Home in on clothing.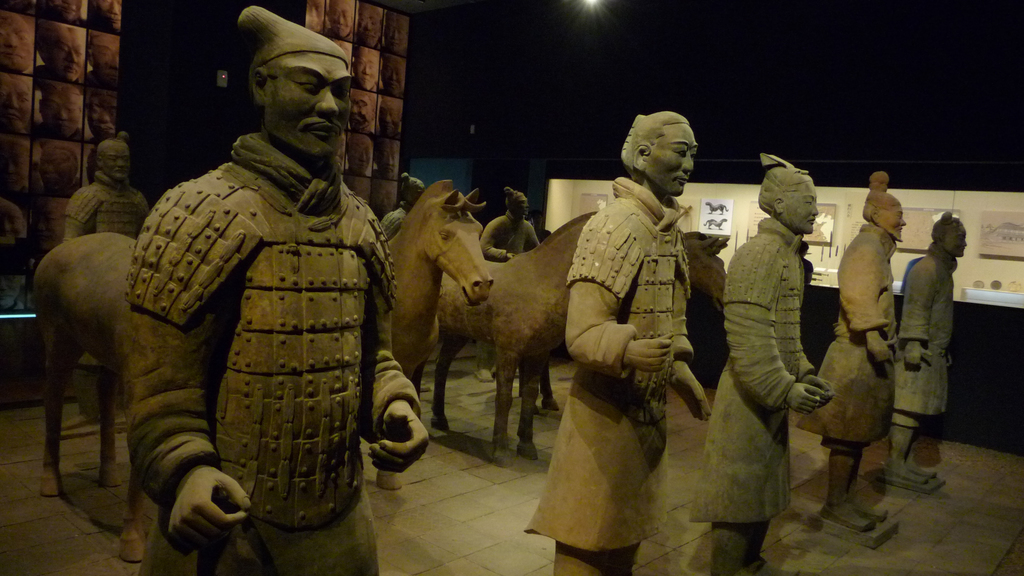
Homed in at box=[479, 208, 540, 260].
